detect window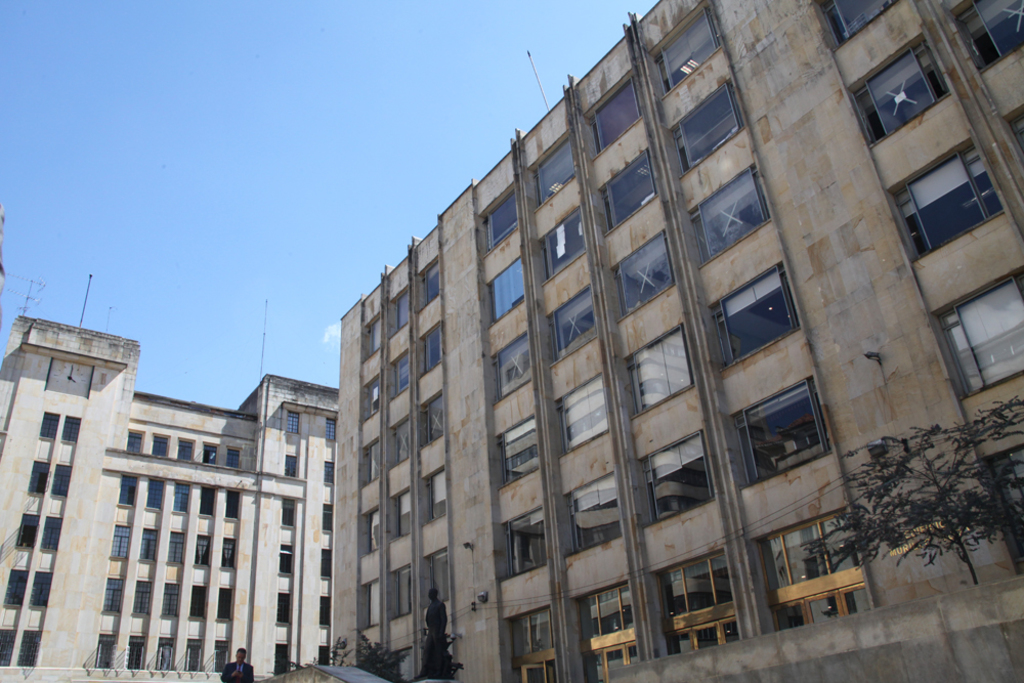
x1=388, y1=567, x2=409, y2=624
